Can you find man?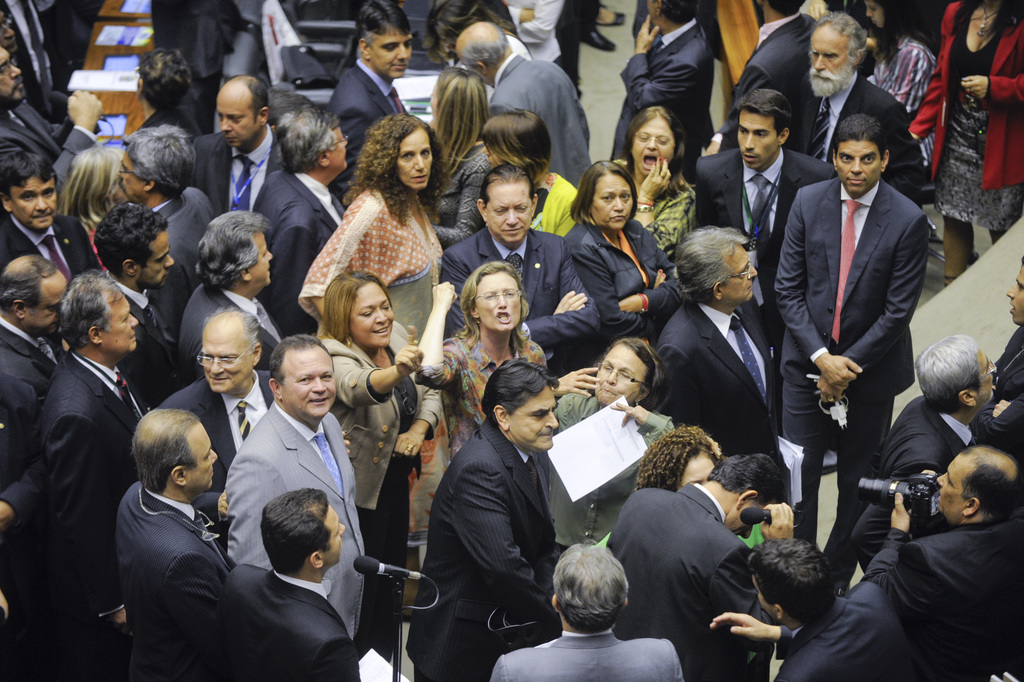
Yes, bounding box: box=[0, 260, 67, 676].
